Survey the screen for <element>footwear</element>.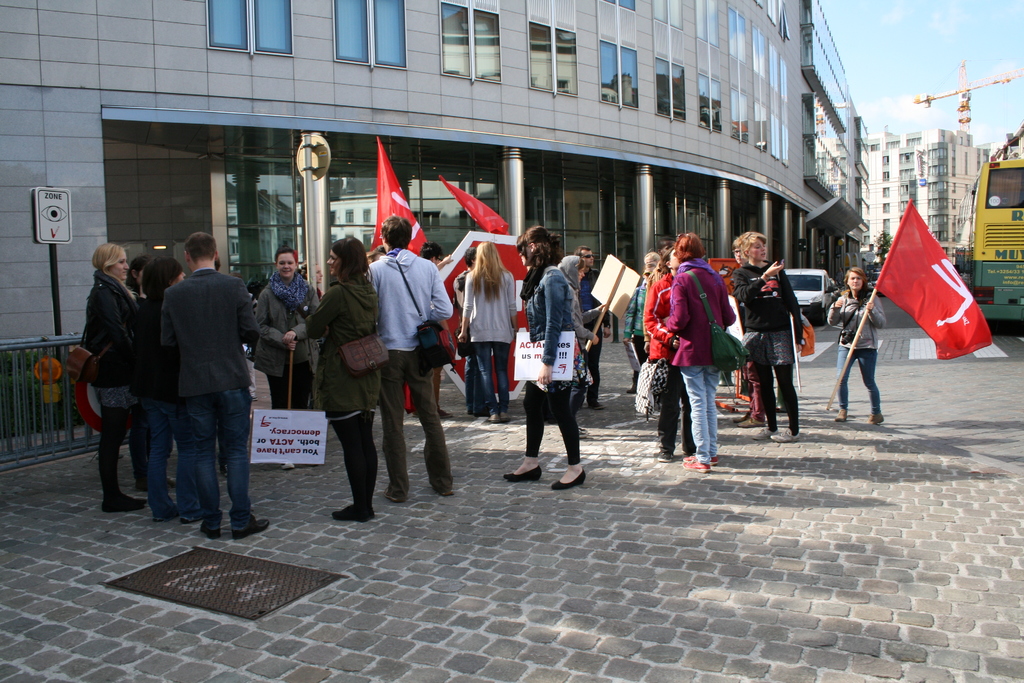
Survey found: [x1=751, y1=423, x2=780, y2=441].
